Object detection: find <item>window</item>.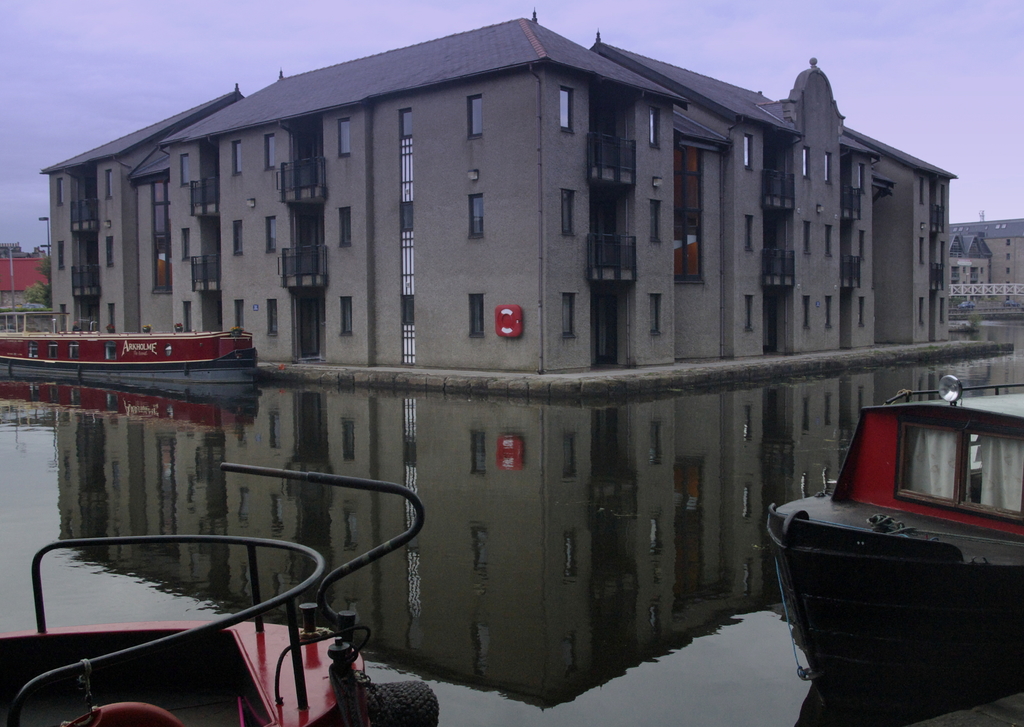
[left=922, top=238, right=924, bottom=263].
